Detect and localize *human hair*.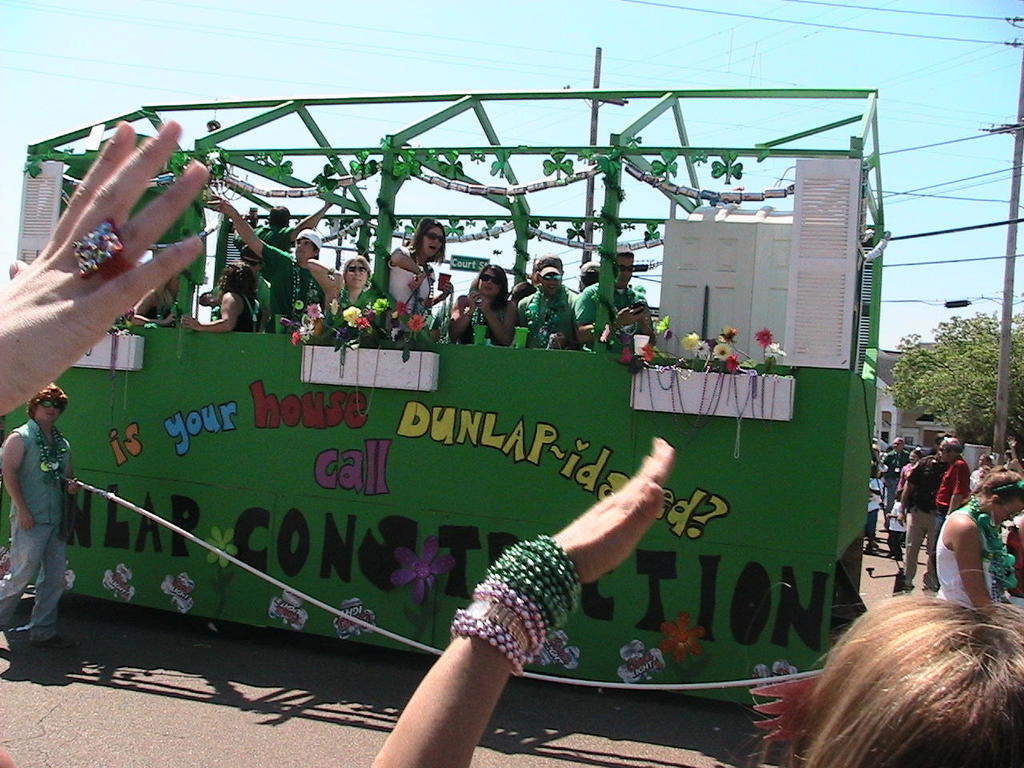
Localized at crop(407, 218, 445, 267).
